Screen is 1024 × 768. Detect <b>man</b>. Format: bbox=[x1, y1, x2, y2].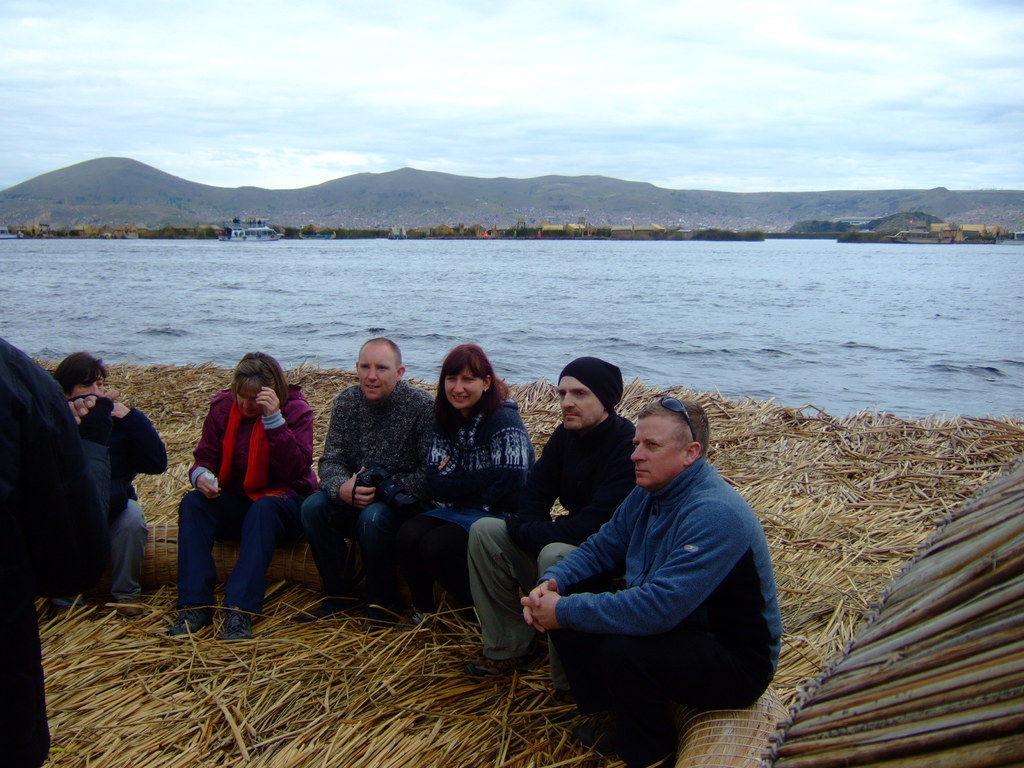
bbox=[467, 357, 641, 677].
